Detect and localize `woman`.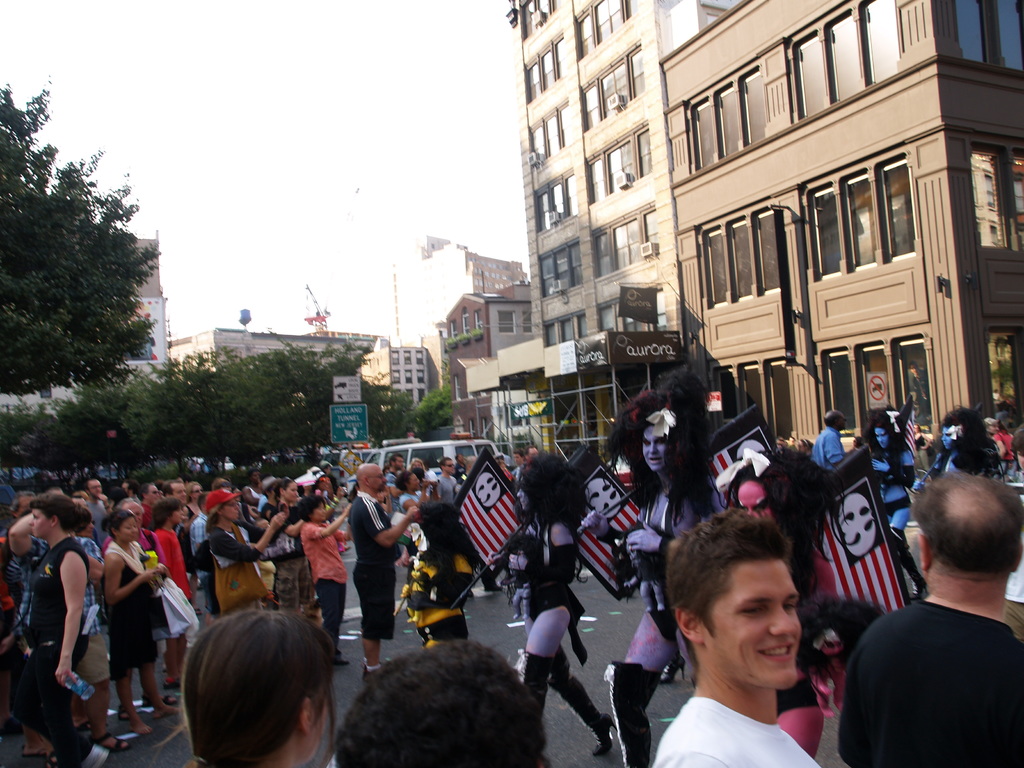
Localized at 487:452:612:755.
